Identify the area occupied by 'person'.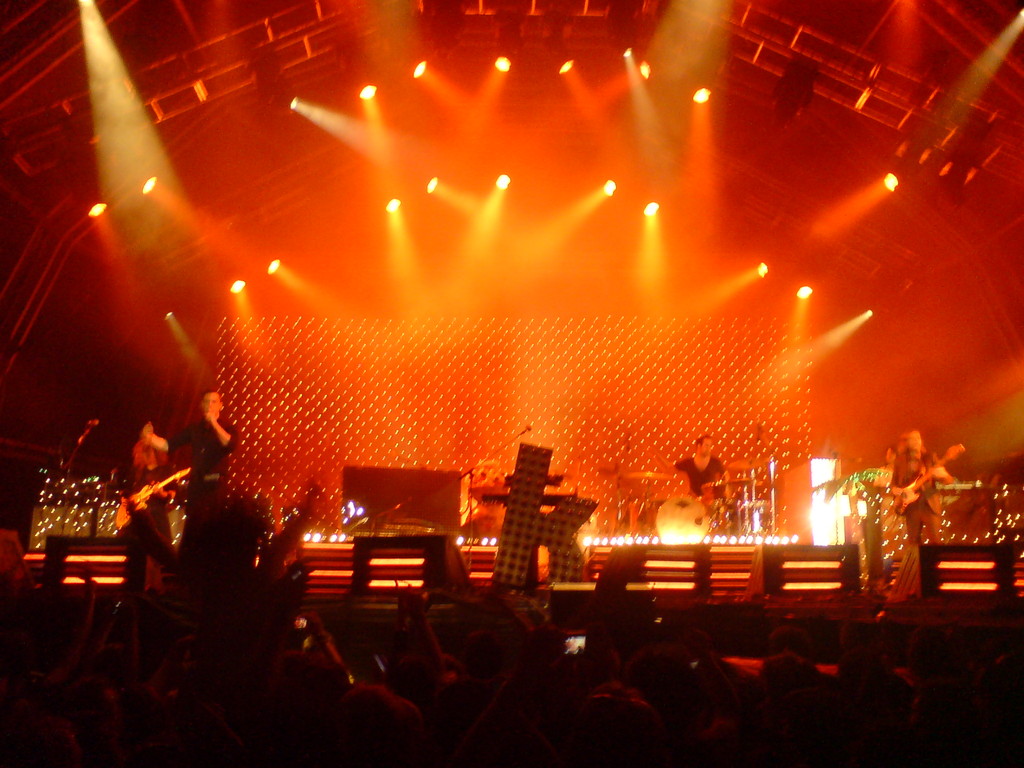
Area: bbox(175, 373, 243, 526).
